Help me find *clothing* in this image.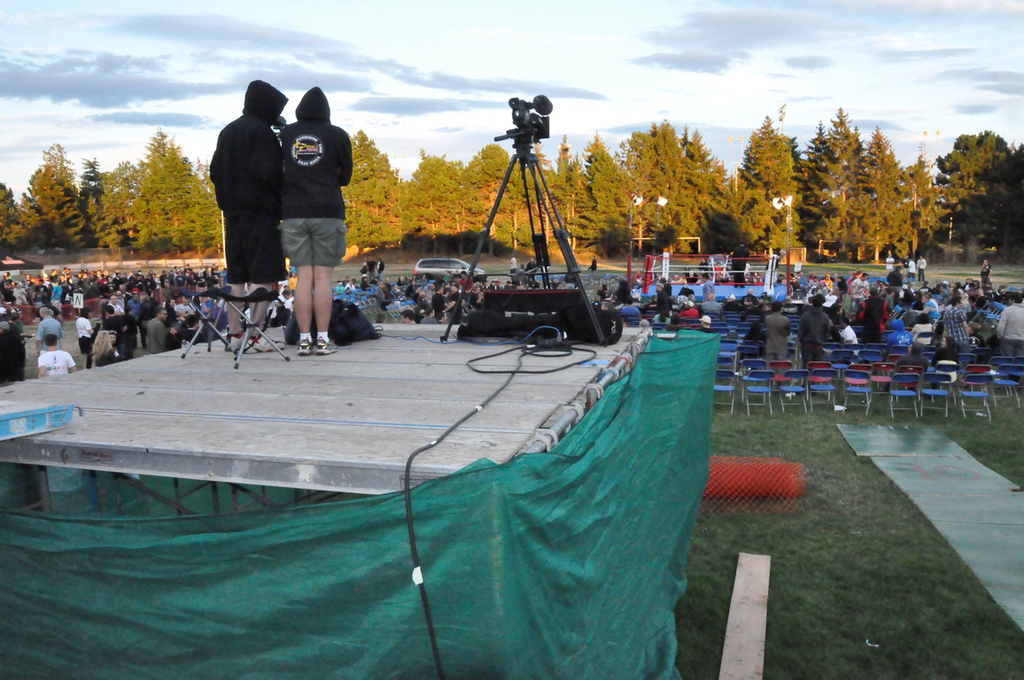
Found it: x1=508, y1=256, x2=521, y2=274.
